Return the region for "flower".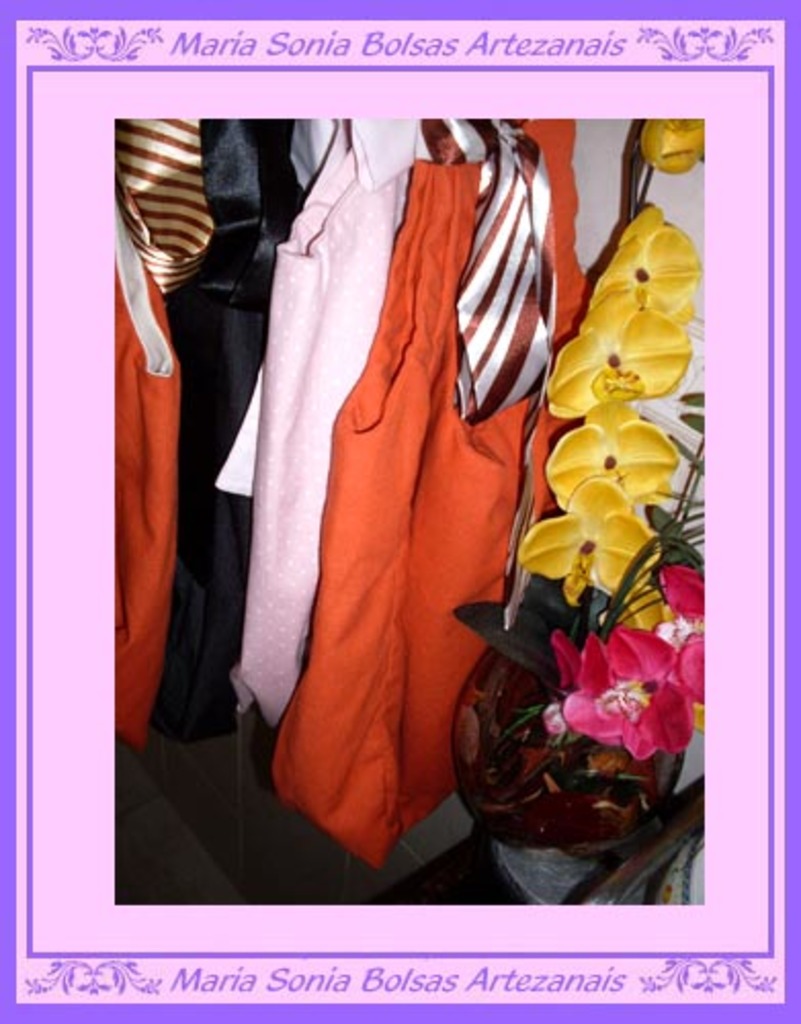
bbox=[547, 403, 686, 504].
